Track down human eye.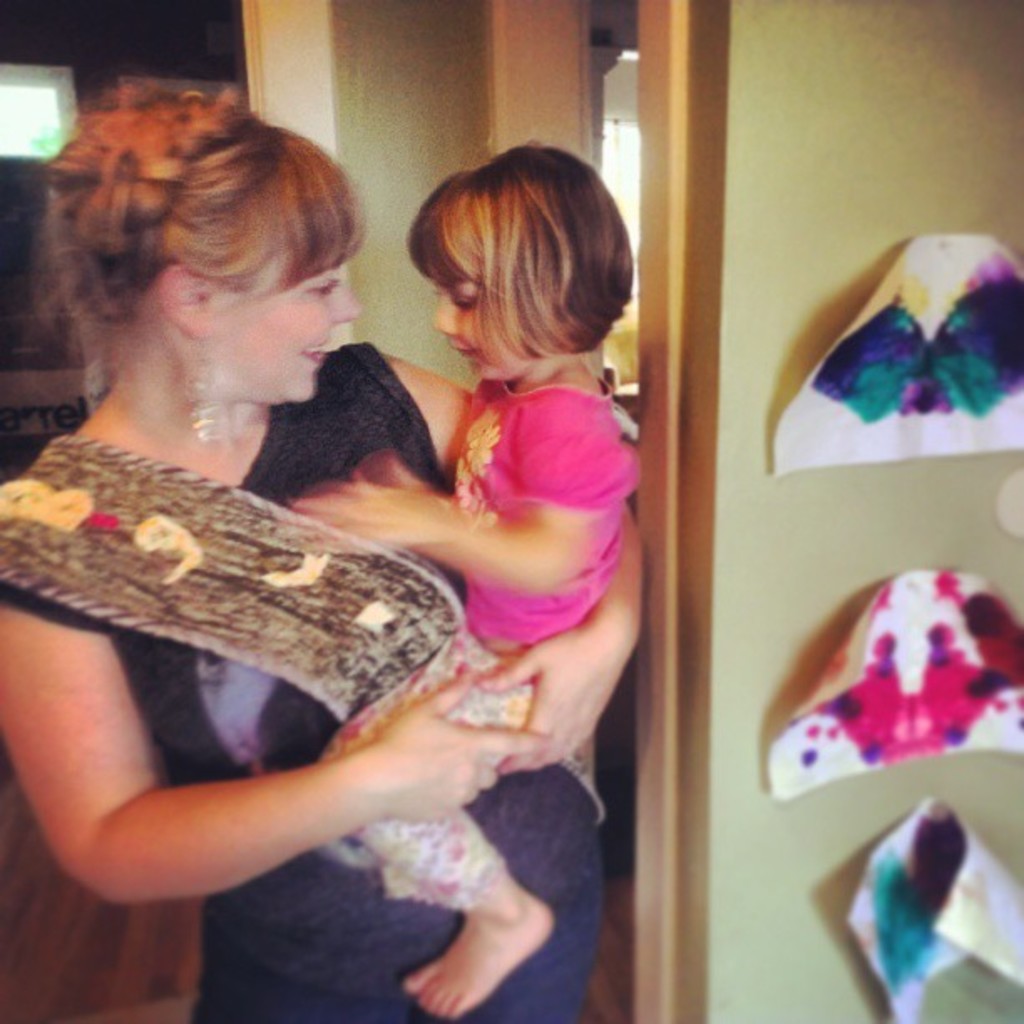
Tracked to [448,281,482,315].
